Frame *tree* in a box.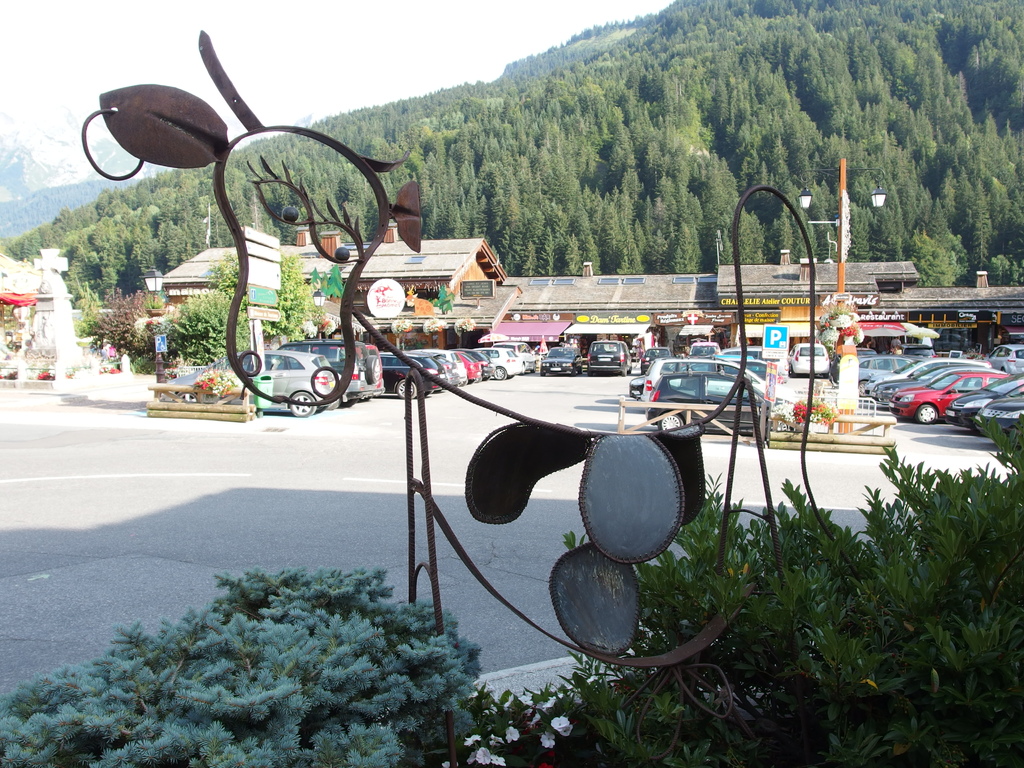
534:420:1023:767.
